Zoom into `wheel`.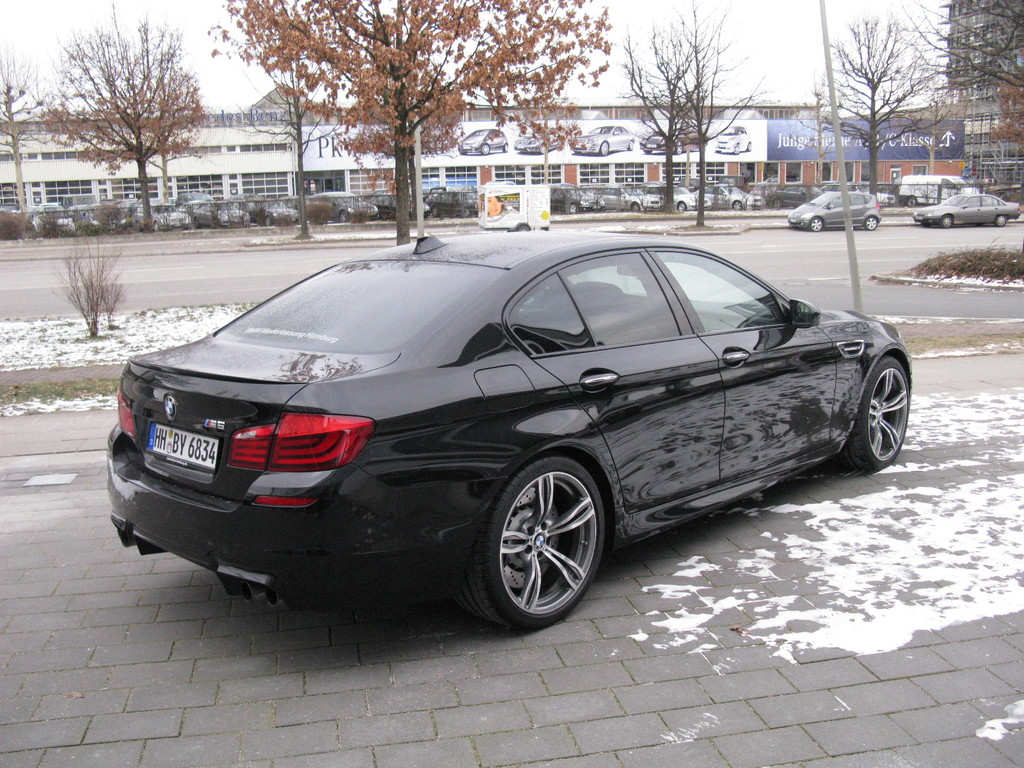
Zoom target: [x1=540, y1=145, x2=547, y2=156].
